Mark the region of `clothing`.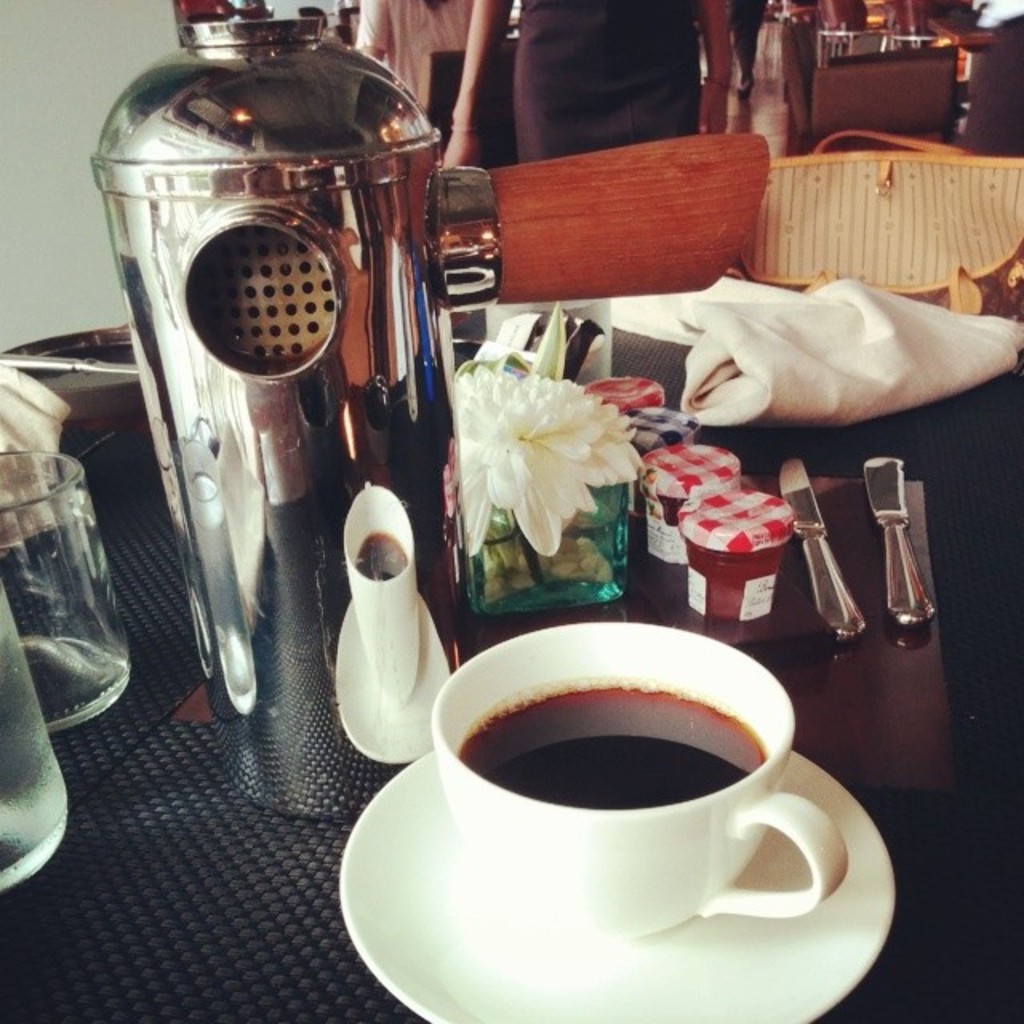
Region: <region>354, 0, 482, 110</region>.
